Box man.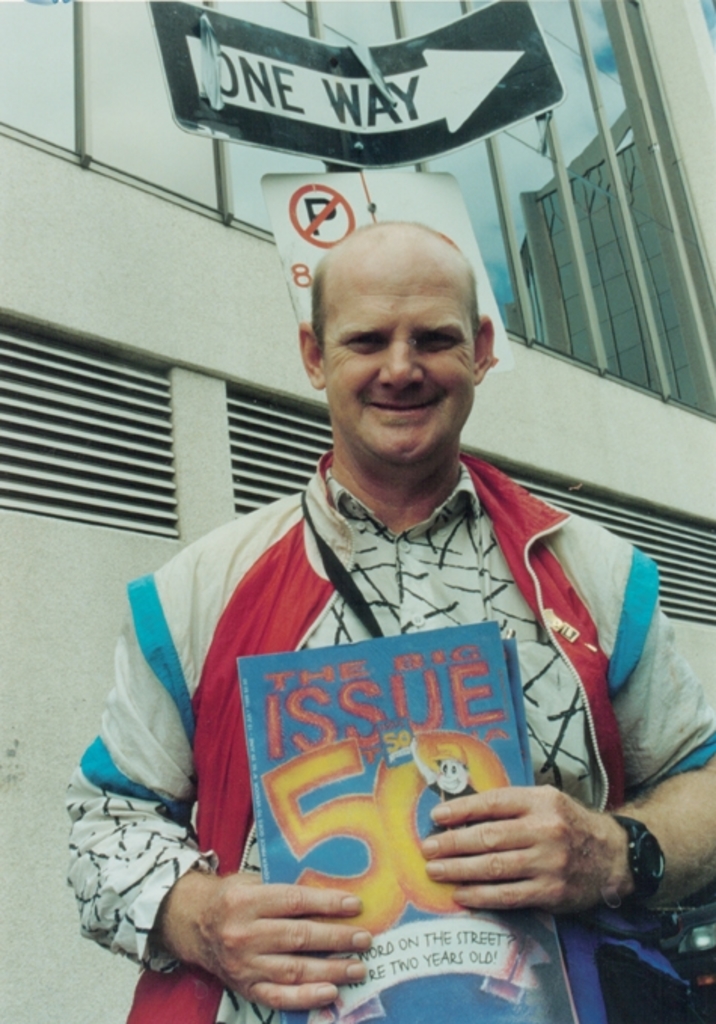
select_region(56, 219, 714, 1022).
